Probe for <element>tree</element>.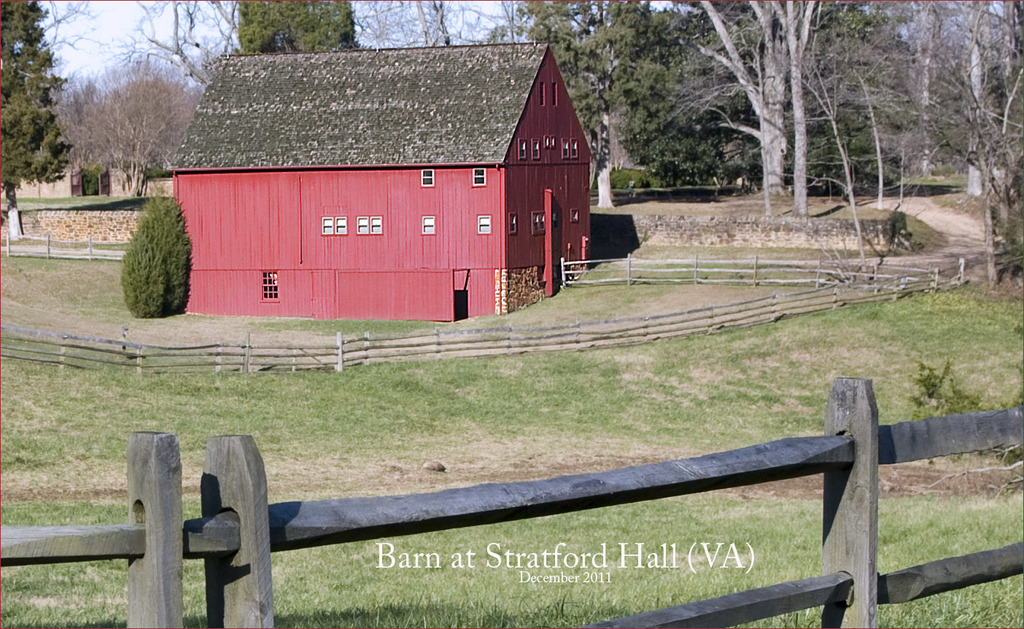
Probe result: x1=42, y1=54, x2=190, y2=182.
